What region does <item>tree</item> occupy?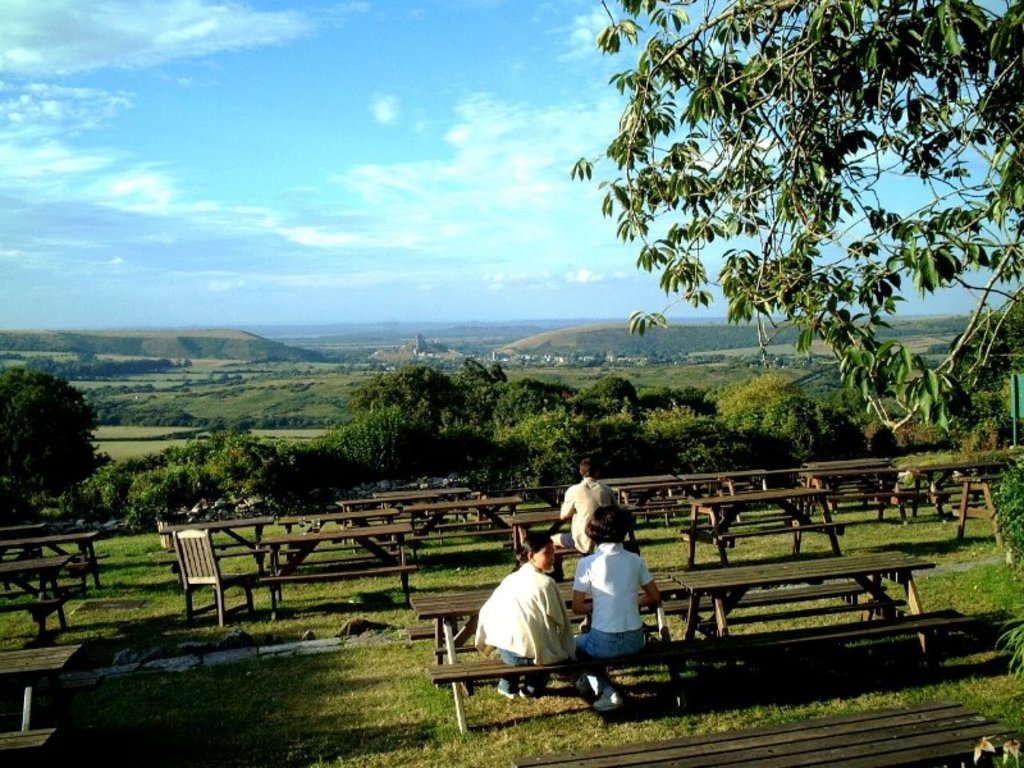
left=0, top=366, right=105, bottom=506.
